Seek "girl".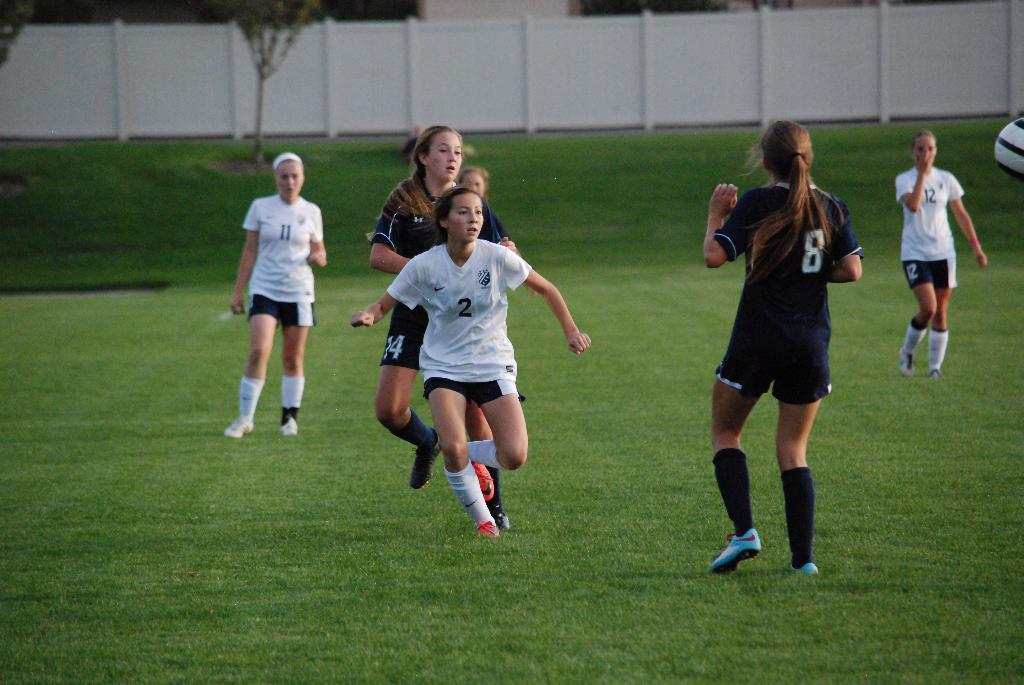
pyautogui.locateOnScreen(350, 185, 591, 536).
